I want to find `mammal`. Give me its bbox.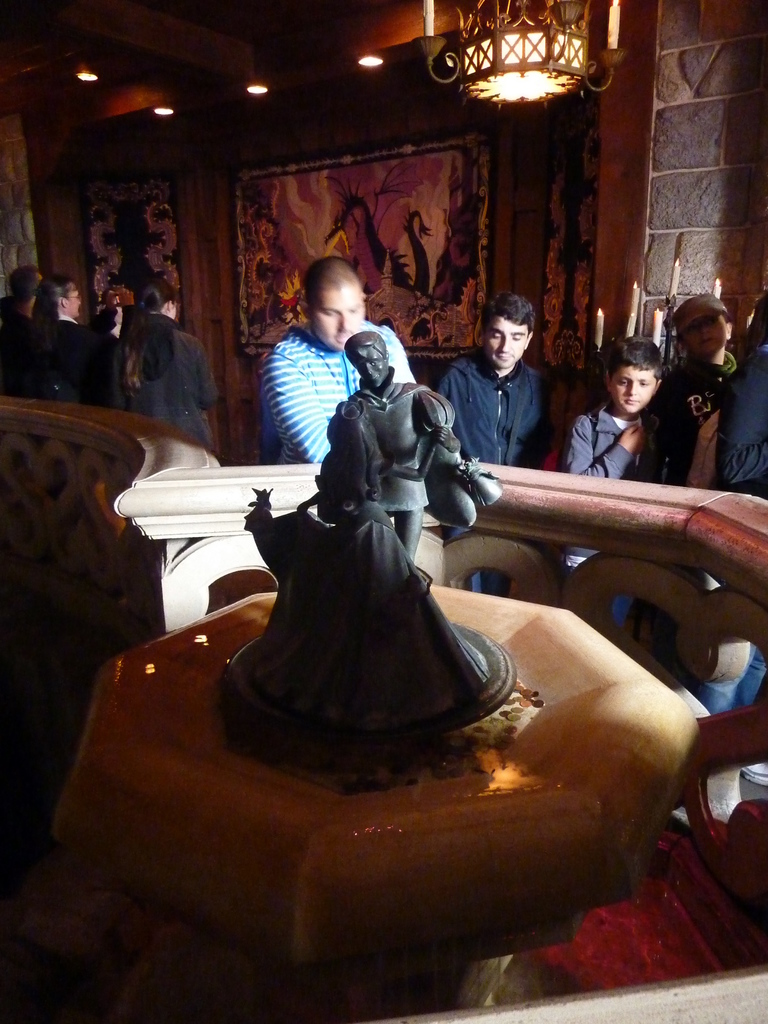
box=[220, 397, 486, 743].
